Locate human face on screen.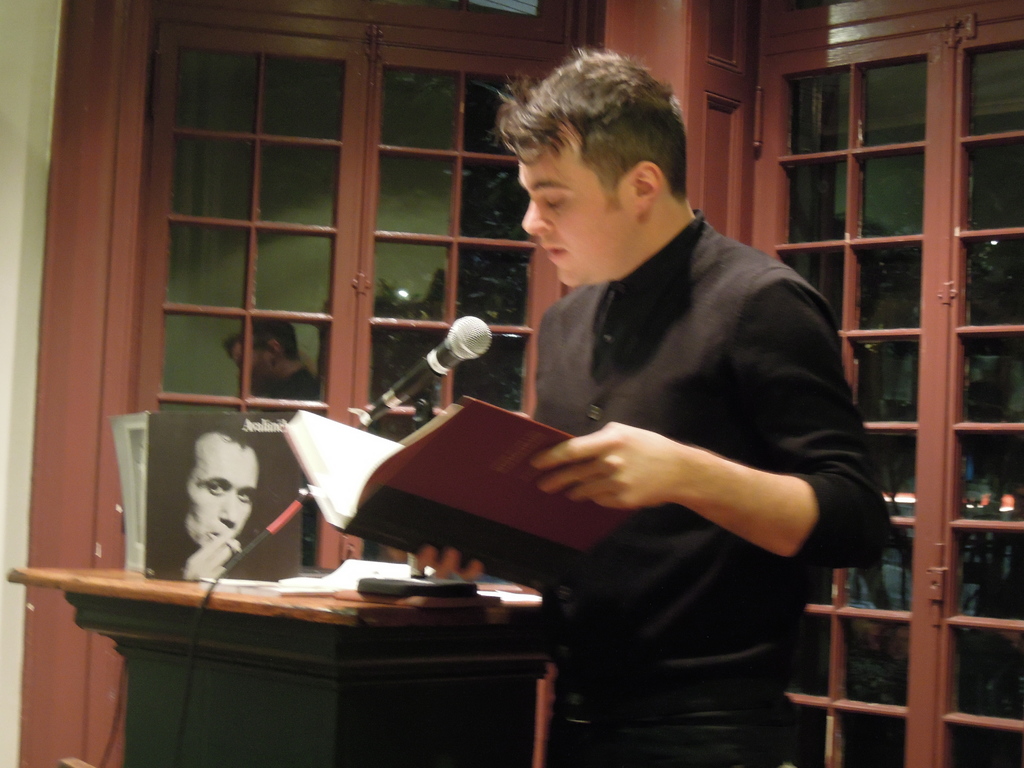
On screen at select_region(230, 346, 268, 389).
